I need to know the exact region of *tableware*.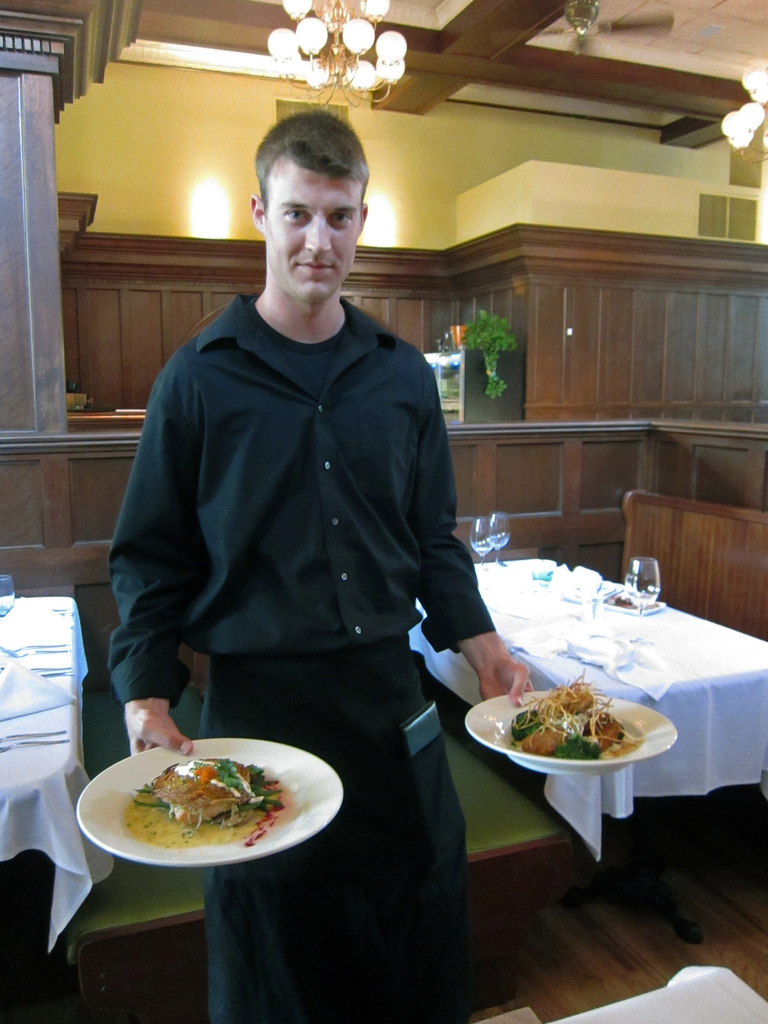
Region: (603, 588, 662, 611).
